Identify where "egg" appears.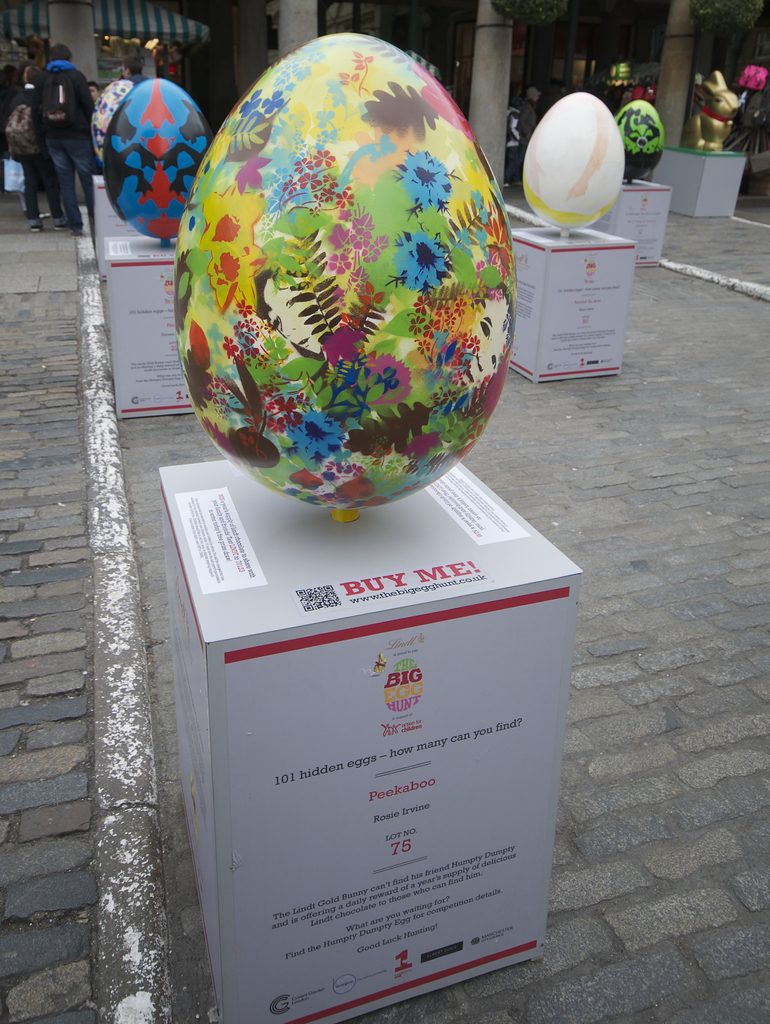
Appears at <bbox>99, 77, 214, 244</bbox>.
